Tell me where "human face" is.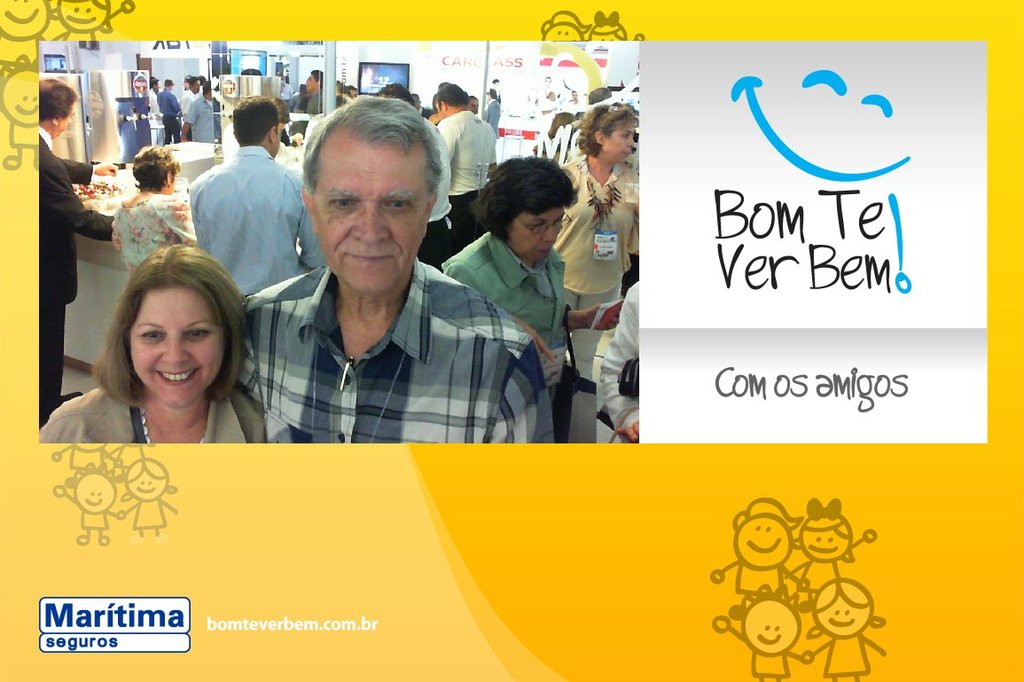
"human face" is at [x1=604, y1=122, x2=635, y2=161].
